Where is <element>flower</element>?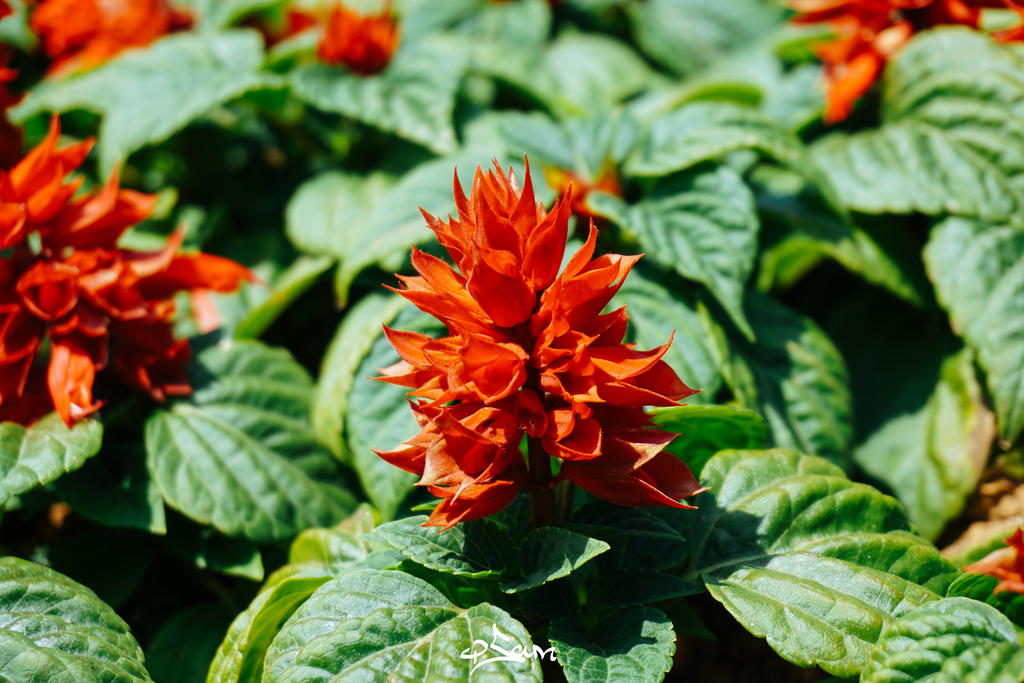
x1=25, y1=0, x2=195, y2=81.
